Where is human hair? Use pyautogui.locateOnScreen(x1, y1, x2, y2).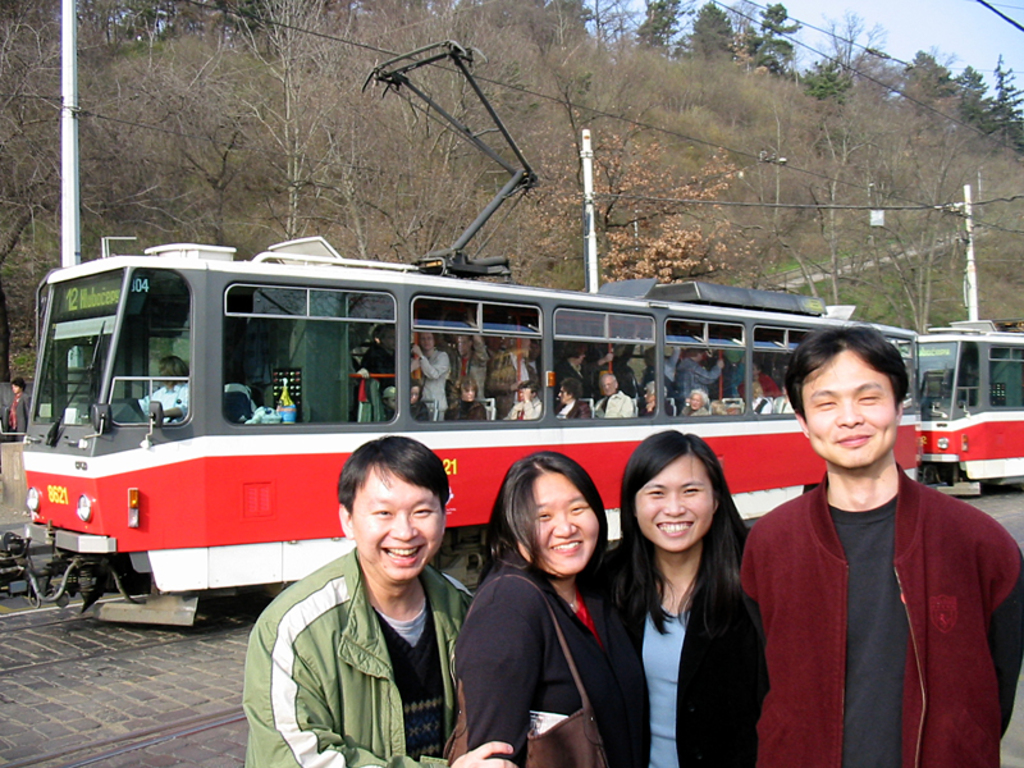
pyautogui.locateOnScreen(157, 357, 189, 379).
